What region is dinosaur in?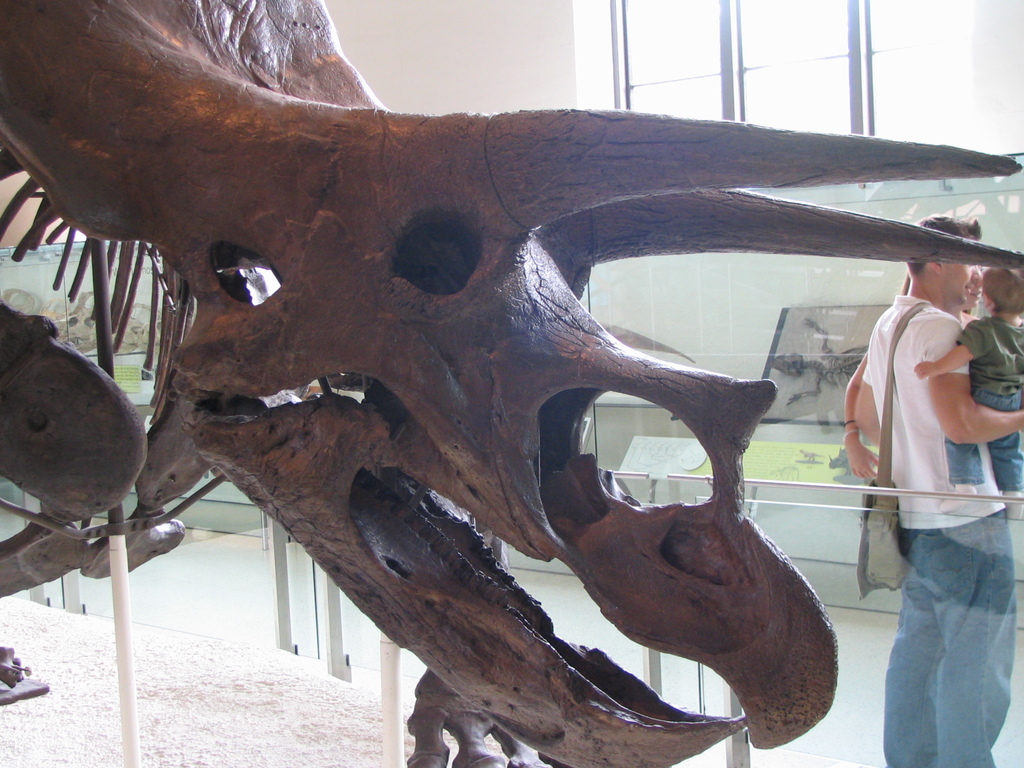
detection(0, 0, 1023, 765).
